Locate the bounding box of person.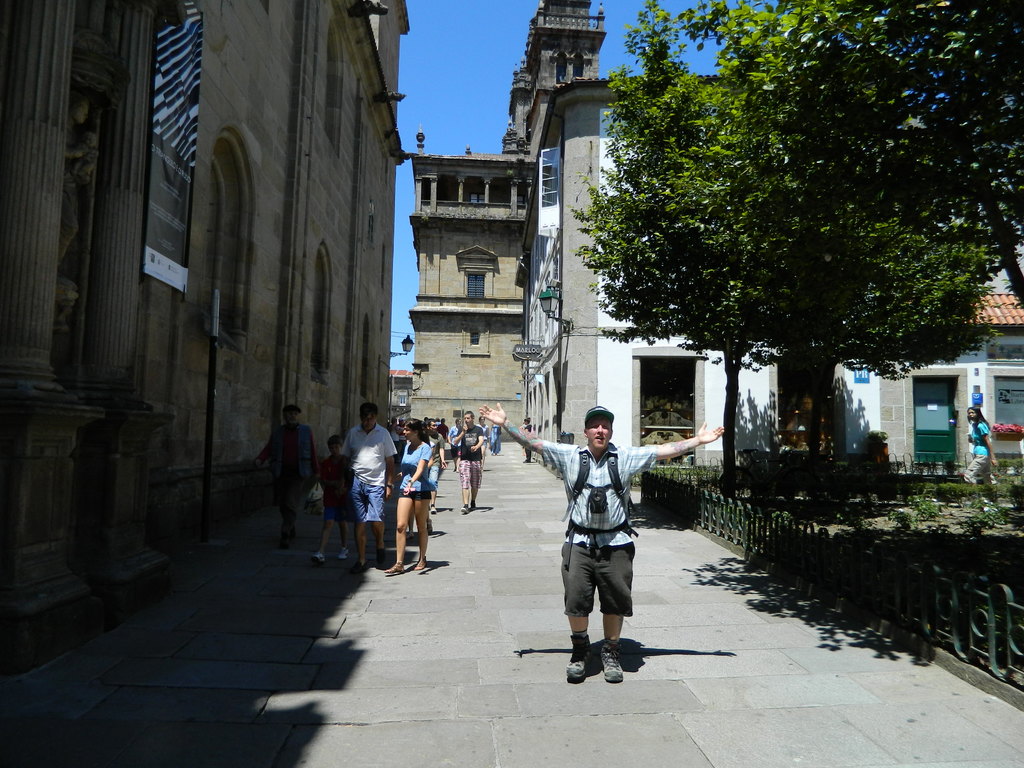
Bounding box: 956/403/996/490.
